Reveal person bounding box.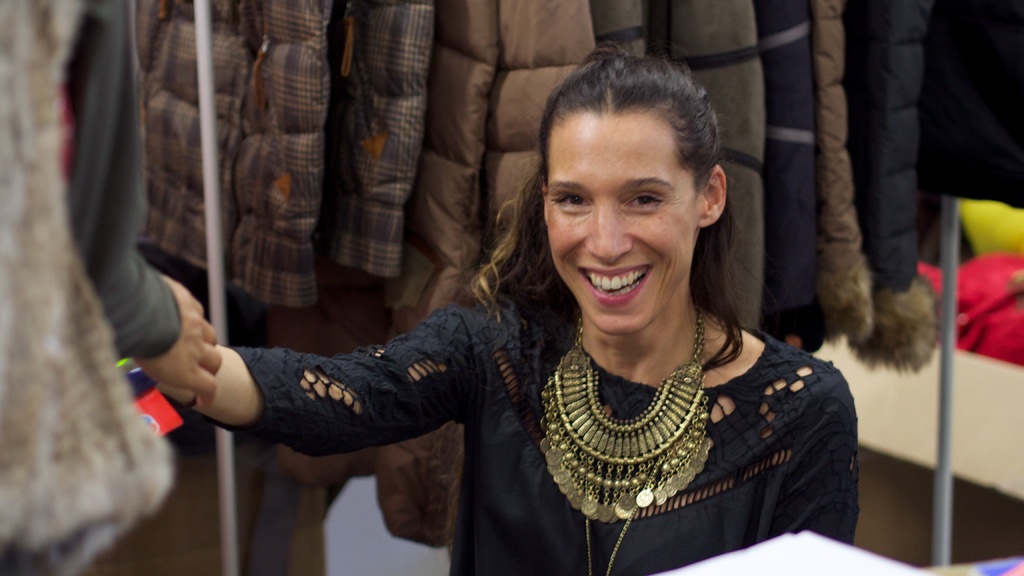
Revealed: {"left": 152, "top": 42, "right": 858, "bottom": 575}.
